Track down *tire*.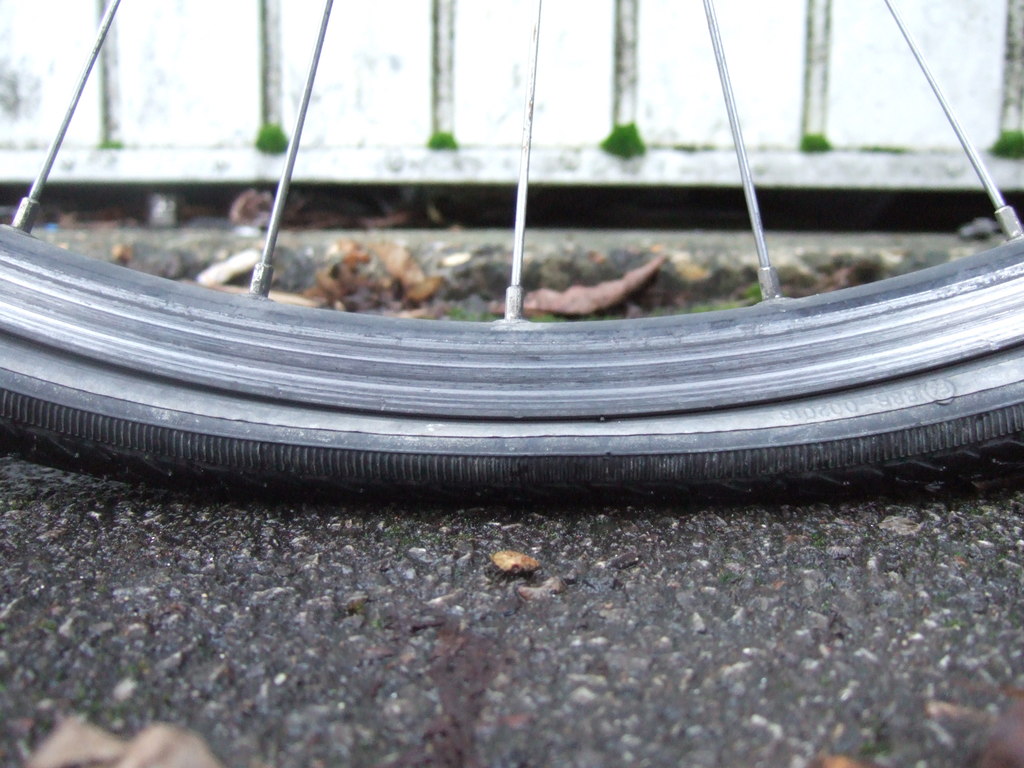
Tracked to x1=23, y1=138, x2=1021, y2=534.
